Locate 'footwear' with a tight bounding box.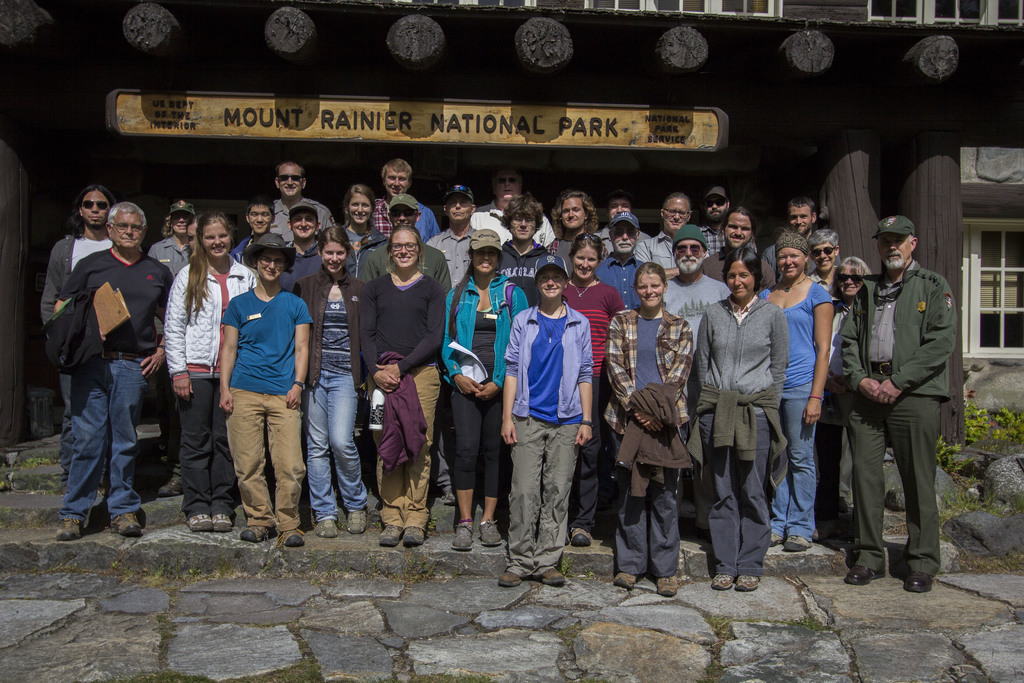
detection(212, 514, 233, 531).
